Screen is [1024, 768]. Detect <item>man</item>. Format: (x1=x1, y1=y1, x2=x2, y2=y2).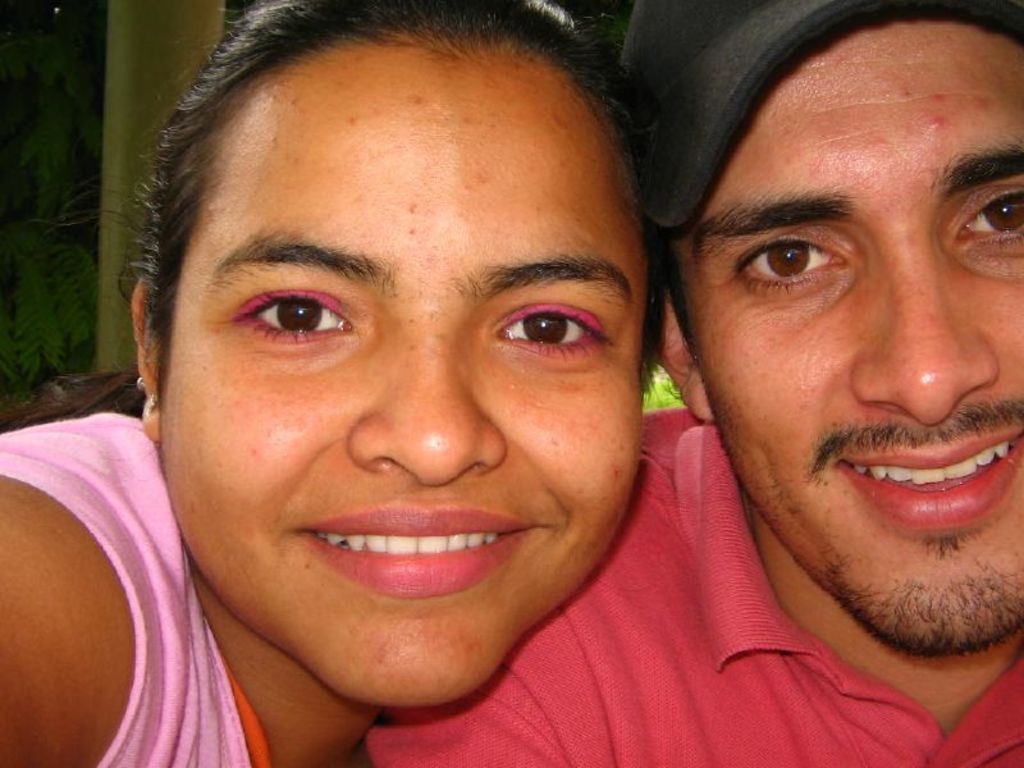
(x1=365, y1=0, x2=1023, y2=767).
